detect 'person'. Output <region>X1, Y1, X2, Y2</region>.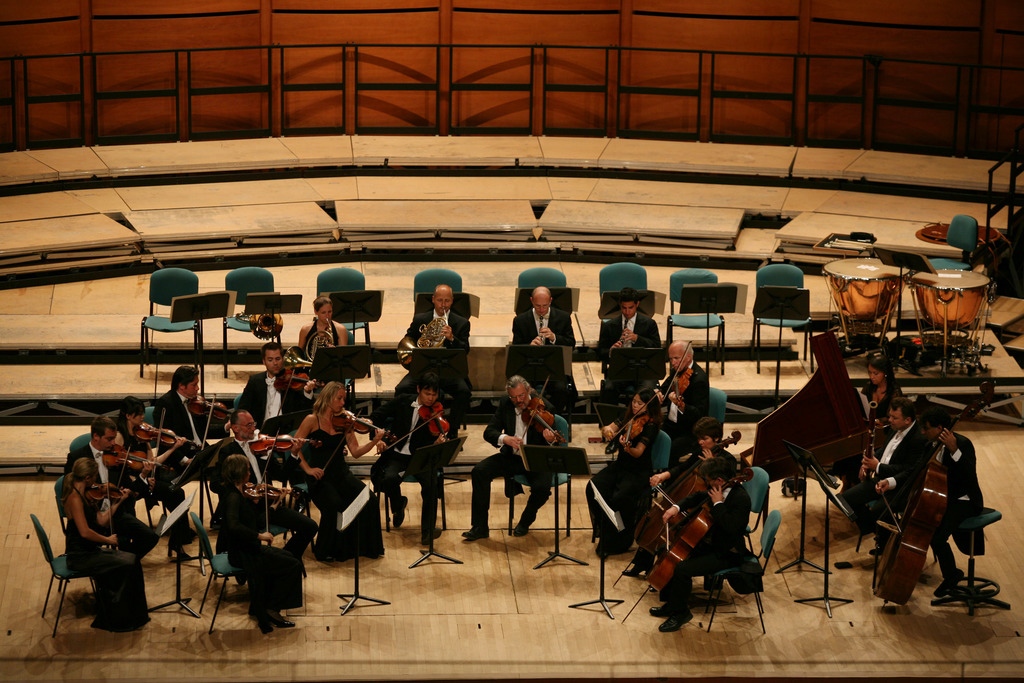
<region>584, 385, 667, 557</region>.
